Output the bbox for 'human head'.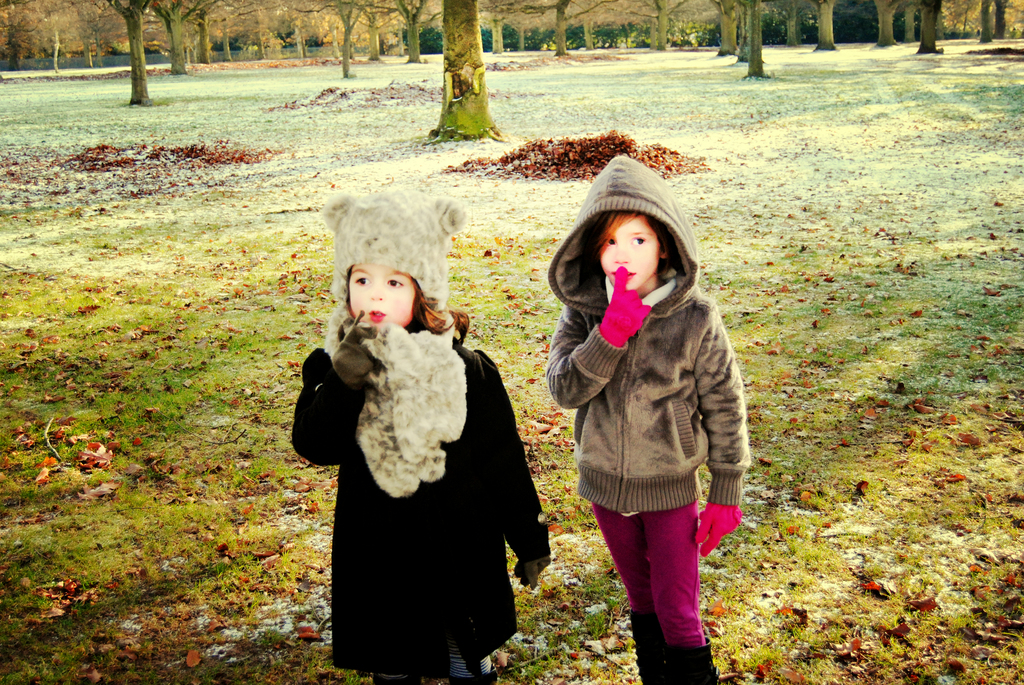
<bbox>349, 261, 428, 329</bbox>.
